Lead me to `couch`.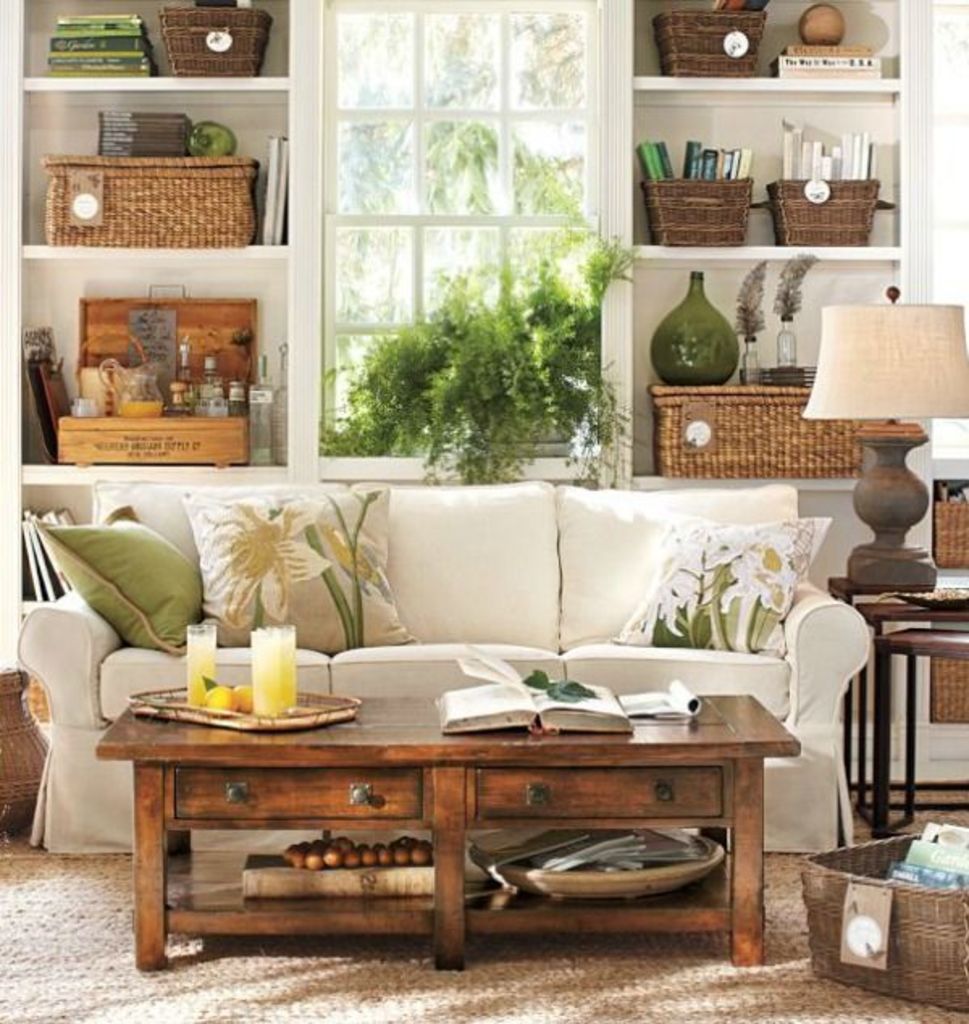
Lead to bbox=(129, 536, 861, 795).
